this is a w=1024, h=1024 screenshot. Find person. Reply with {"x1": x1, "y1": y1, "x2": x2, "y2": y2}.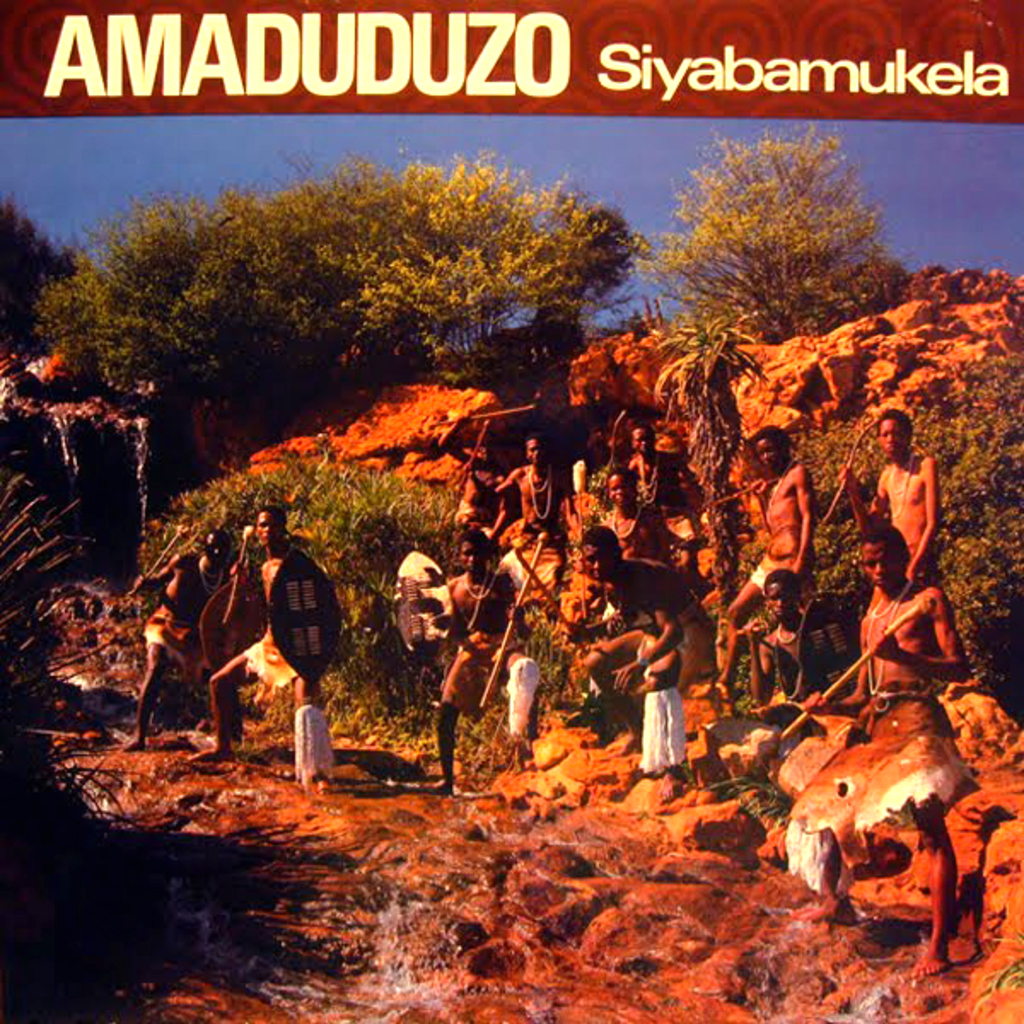
{"x1": 415, "y1": 527, "x2": 543, "y2": 794}.
